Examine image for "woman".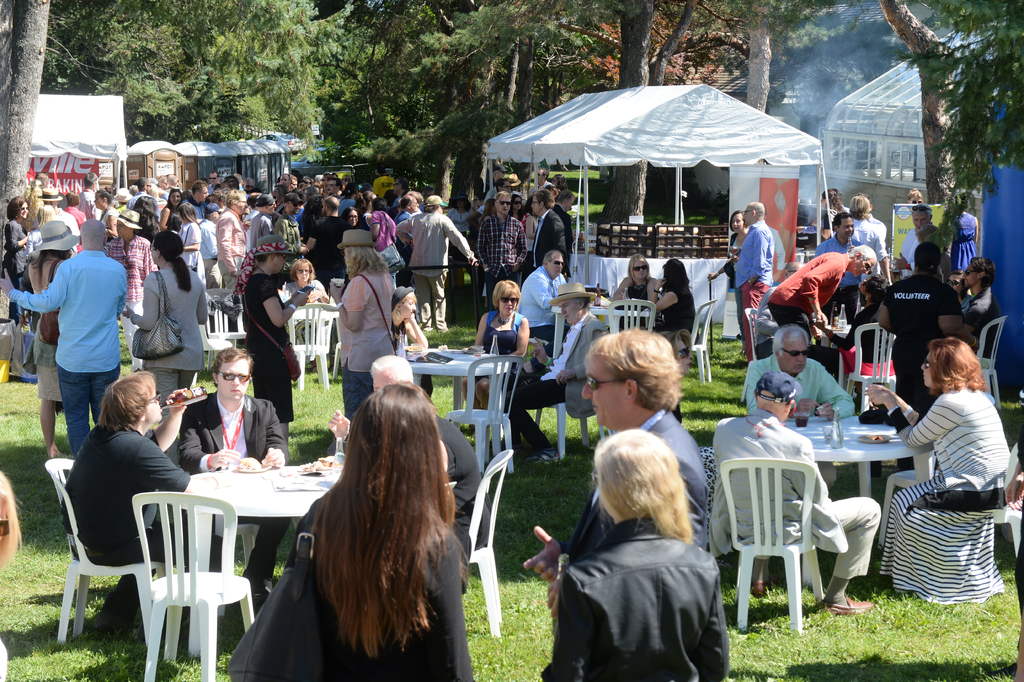
Examination result: select_region(342, 208, 363, 226).
